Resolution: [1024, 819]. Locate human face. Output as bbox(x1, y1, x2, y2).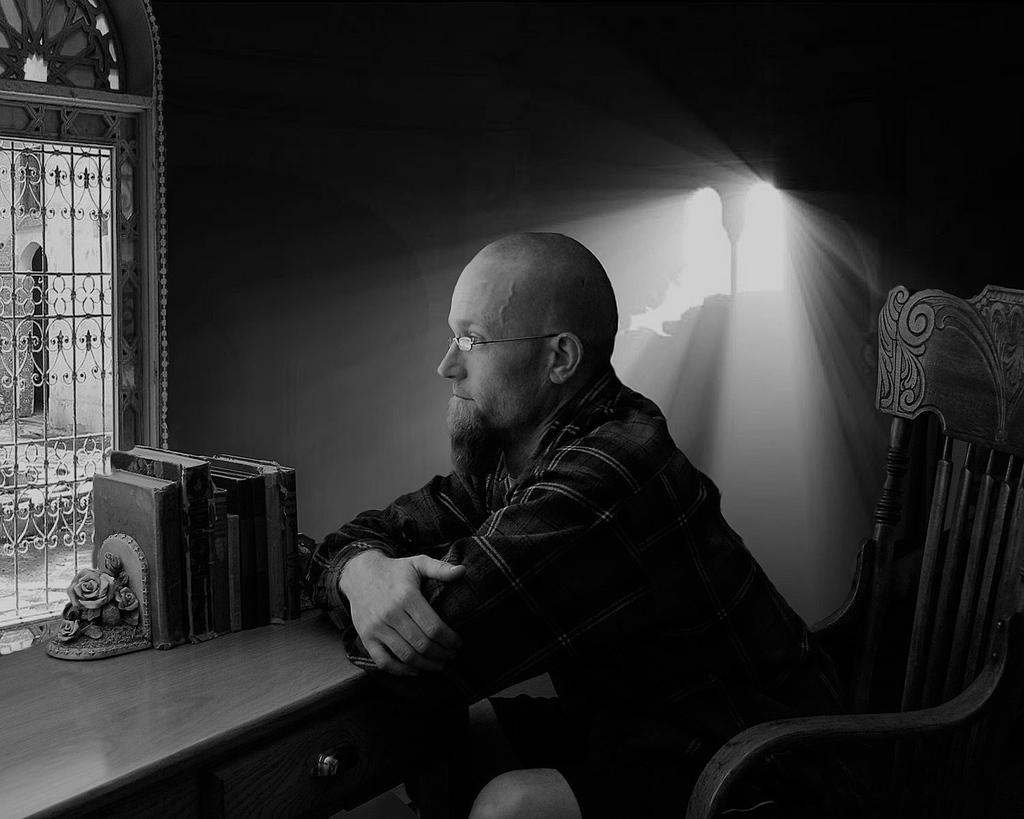
bbox(436, 261, 547, 455).
